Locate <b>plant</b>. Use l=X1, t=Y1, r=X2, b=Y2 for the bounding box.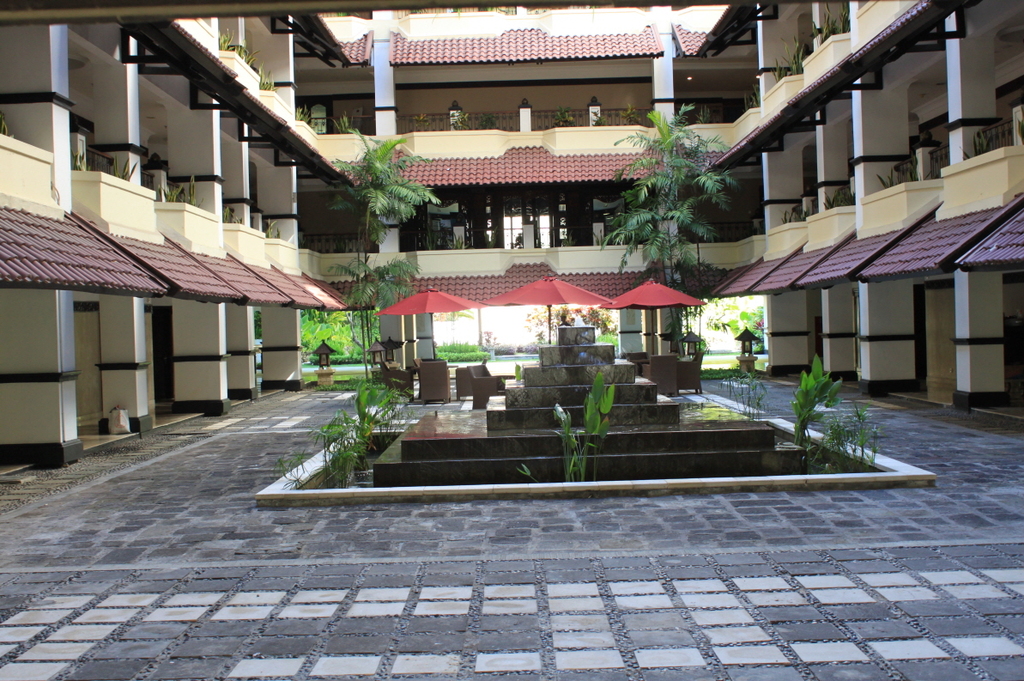
l=475, t=114, r=498, b=131.
